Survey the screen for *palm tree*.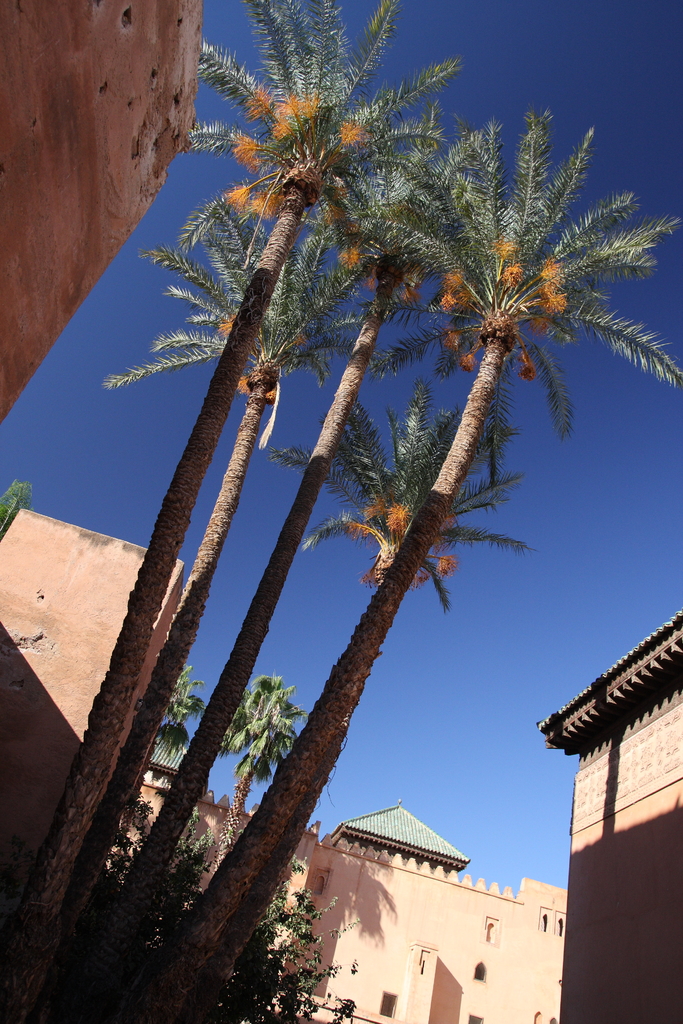
Survey found: select_region(10, 113, 528, 1023).
